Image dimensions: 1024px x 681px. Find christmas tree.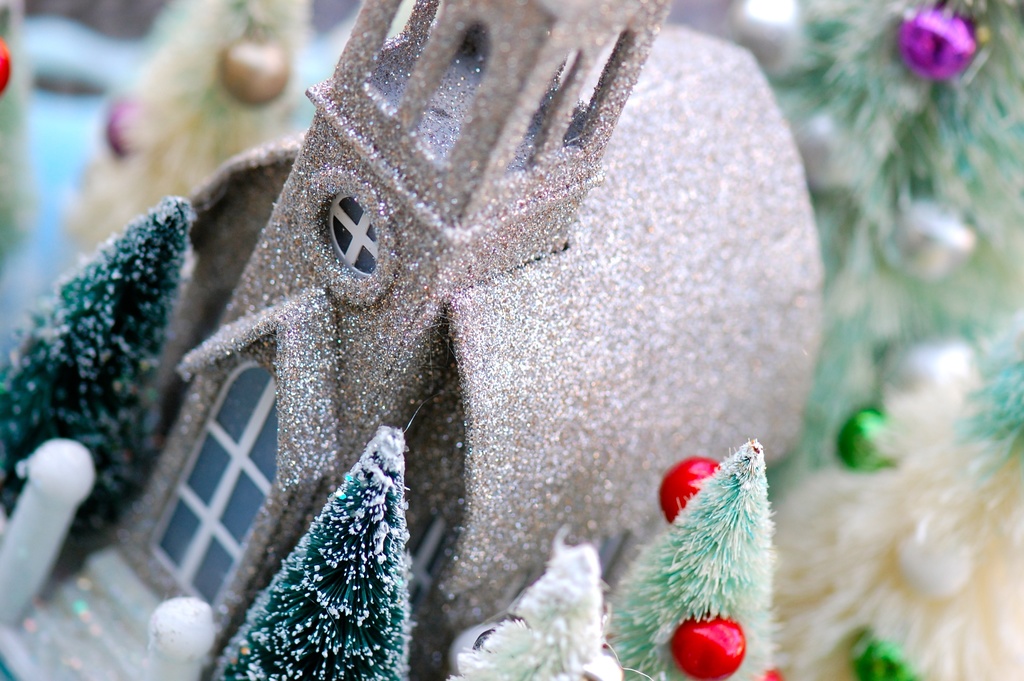
l=758, t=0, r=1023, b=501.
